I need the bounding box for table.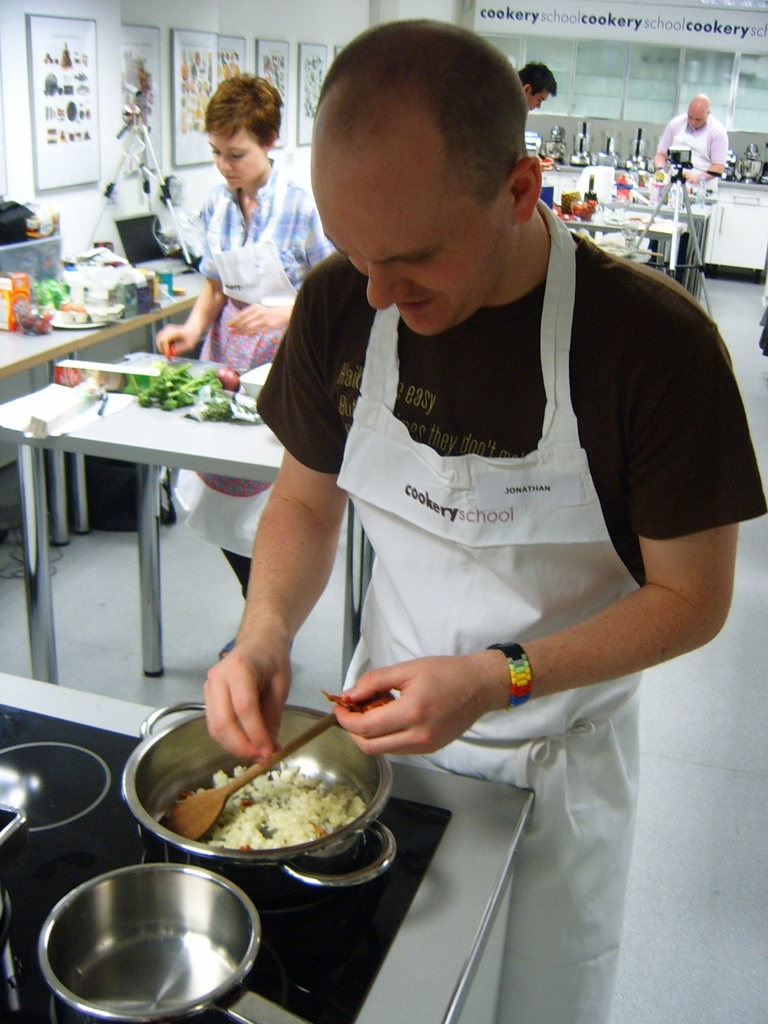
Here it is: <box>557,204,700,277</box>.
